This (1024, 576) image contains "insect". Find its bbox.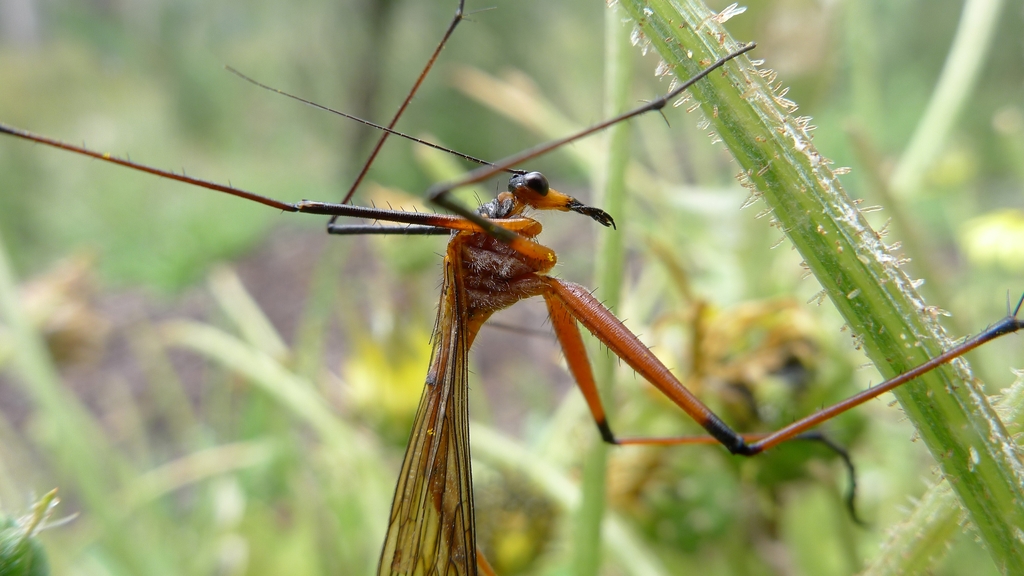
region(0, 0, 1023, 575).
